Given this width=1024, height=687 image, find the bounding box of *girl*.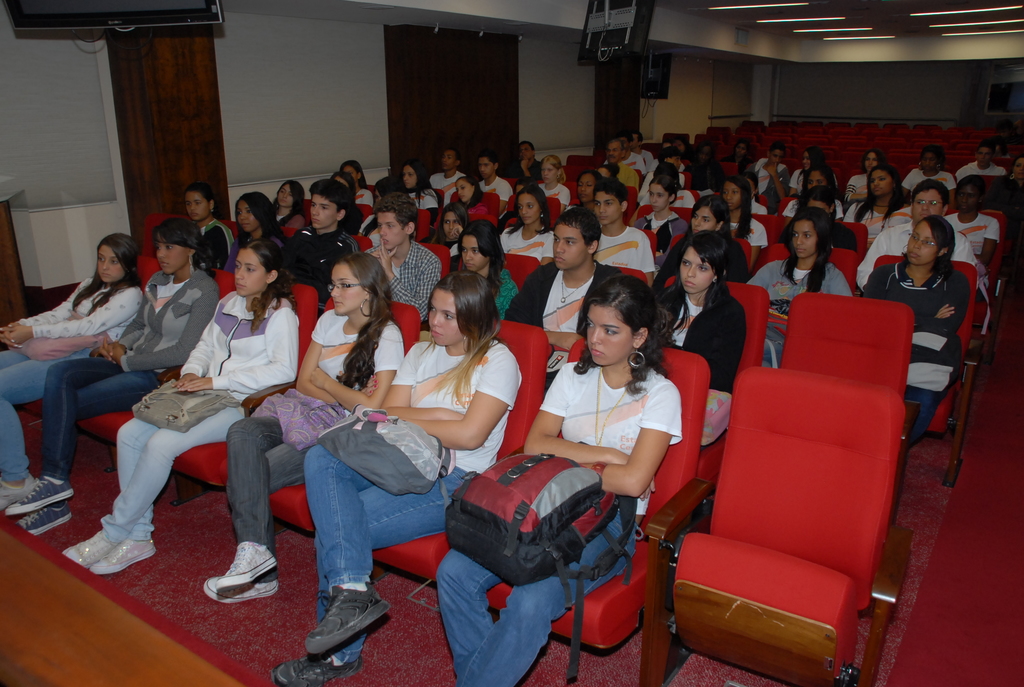
bbox(201, 249, 403, 599).
